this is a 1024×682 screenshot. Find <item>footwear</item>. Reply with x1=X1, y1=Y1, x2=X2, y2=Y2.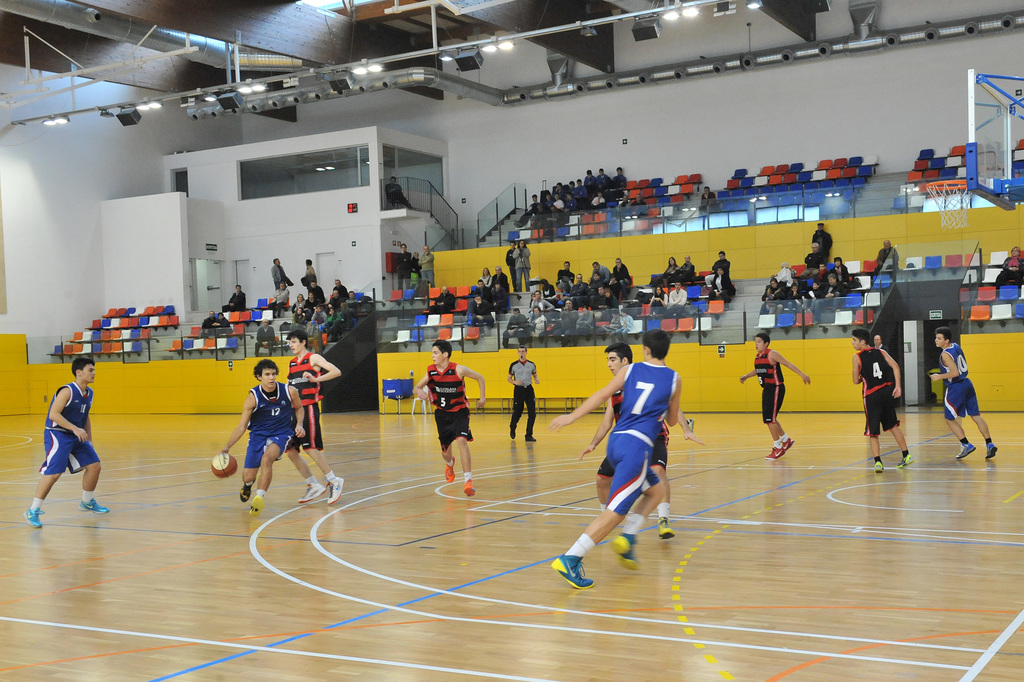
x1=771, y1=449, x2=783, y2=456.
